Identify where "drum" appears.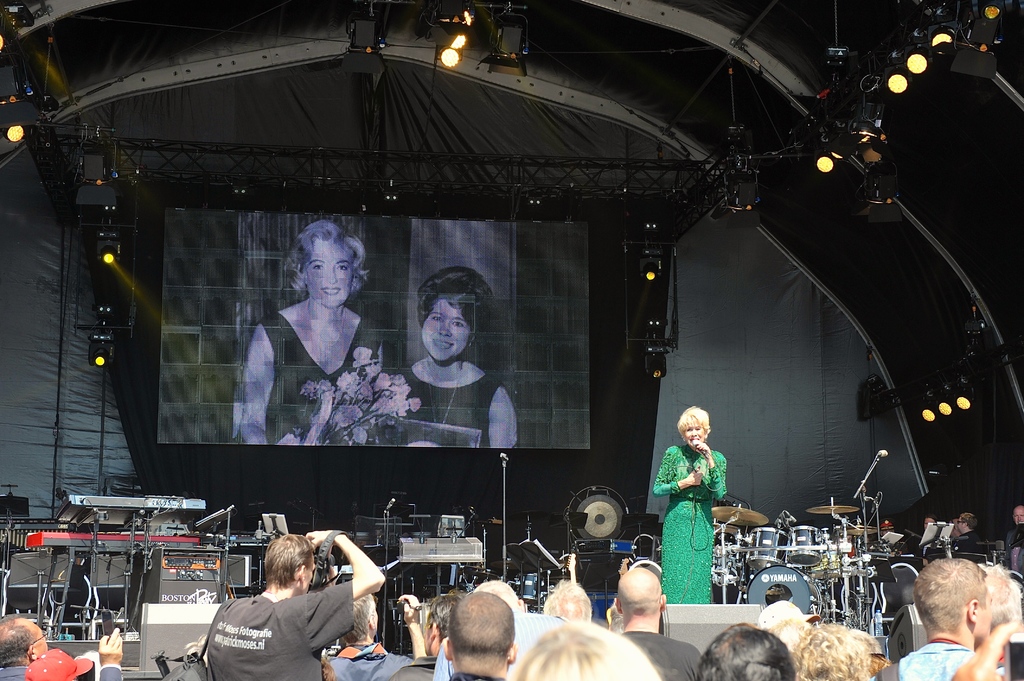
Appears at 742/566/824/614.
